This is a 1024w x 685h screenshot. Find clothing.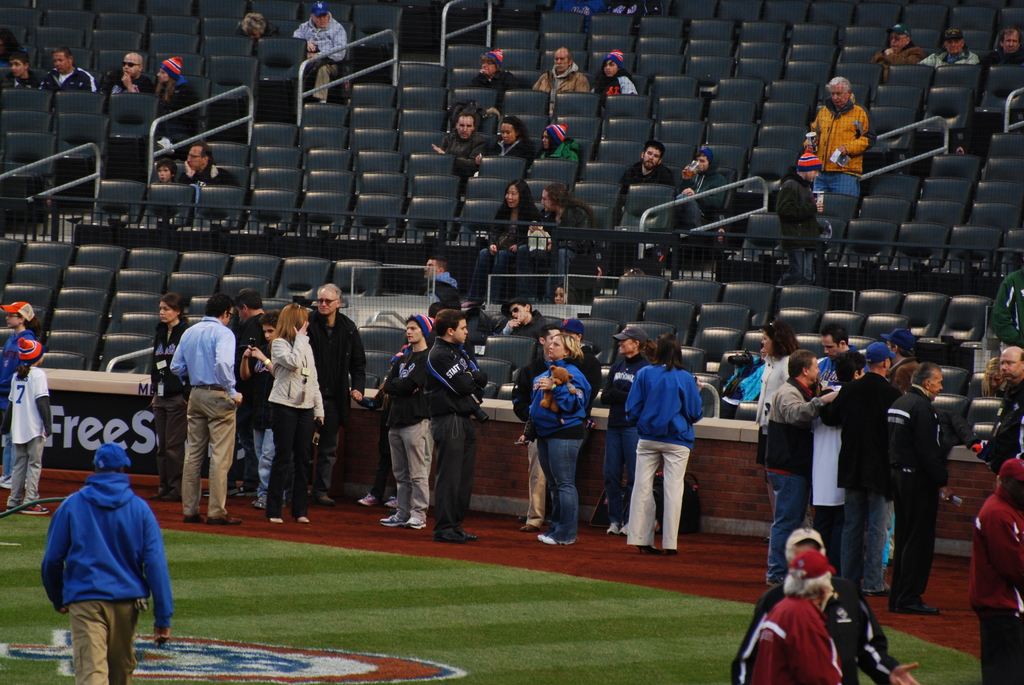
Bounding box: region(463, 66, 532, 111).
